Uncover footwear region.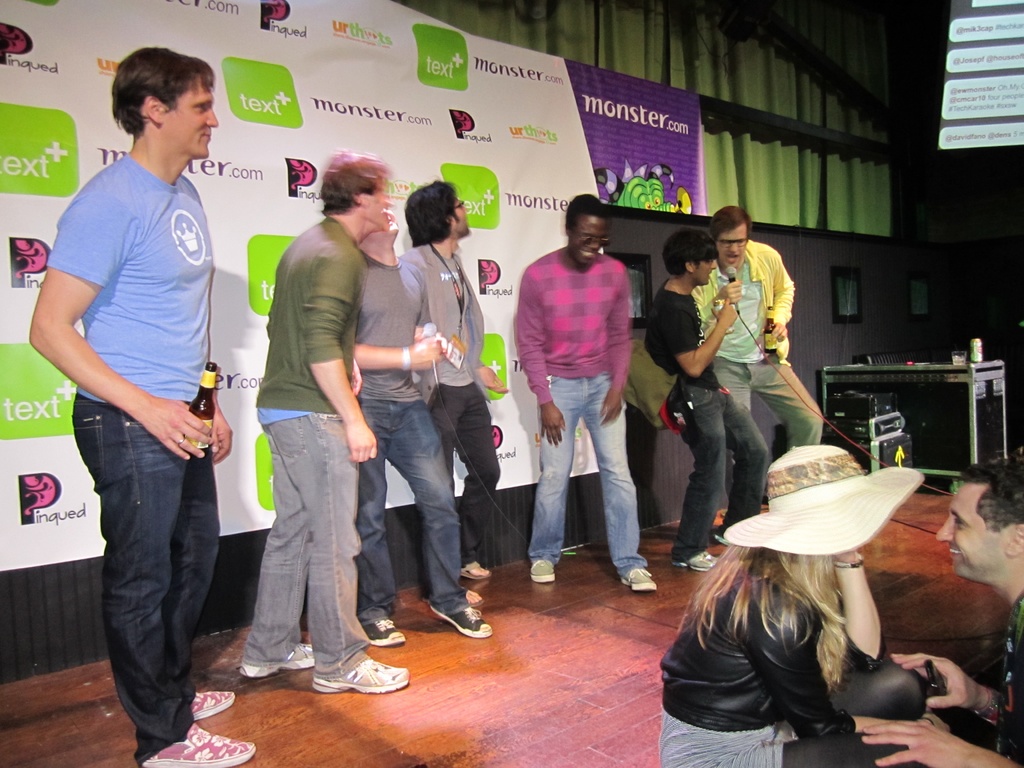
Uncovered: (x1=463, y1=559, x2=489, y2=581).
